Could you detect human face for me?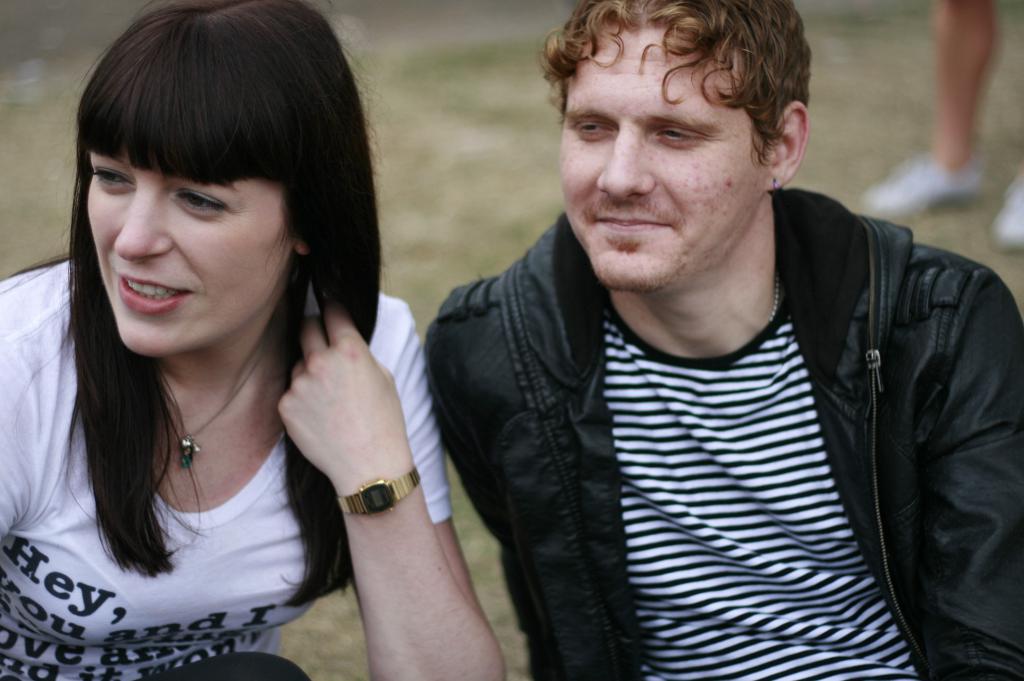
Detection result: 557/24/771/292.
